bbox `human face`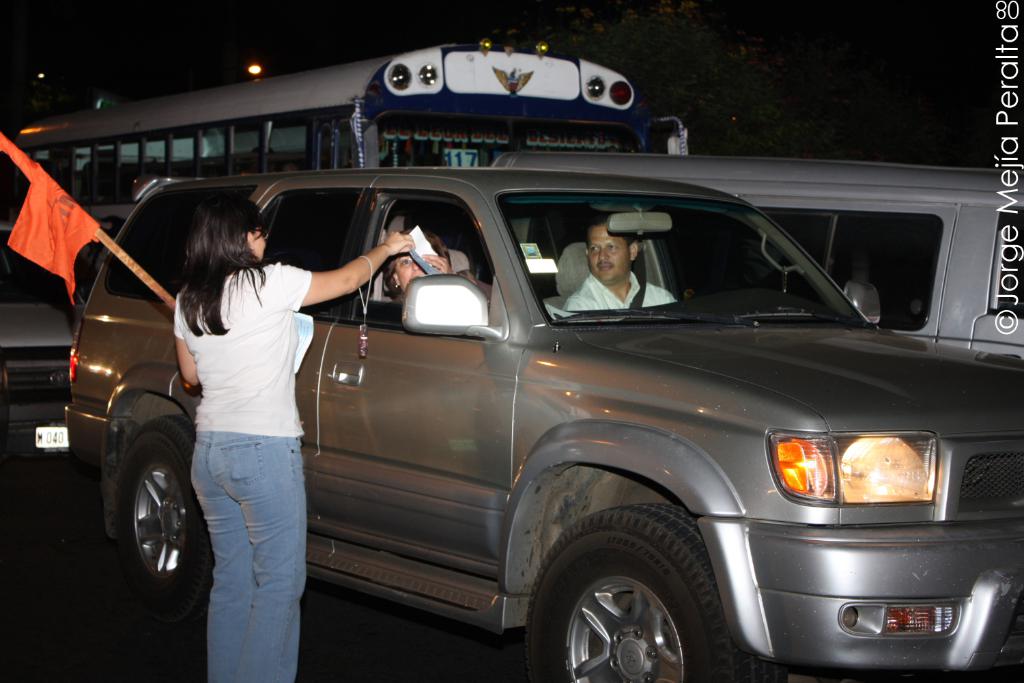
[left=584, top=220, right=633, bottom=280]
